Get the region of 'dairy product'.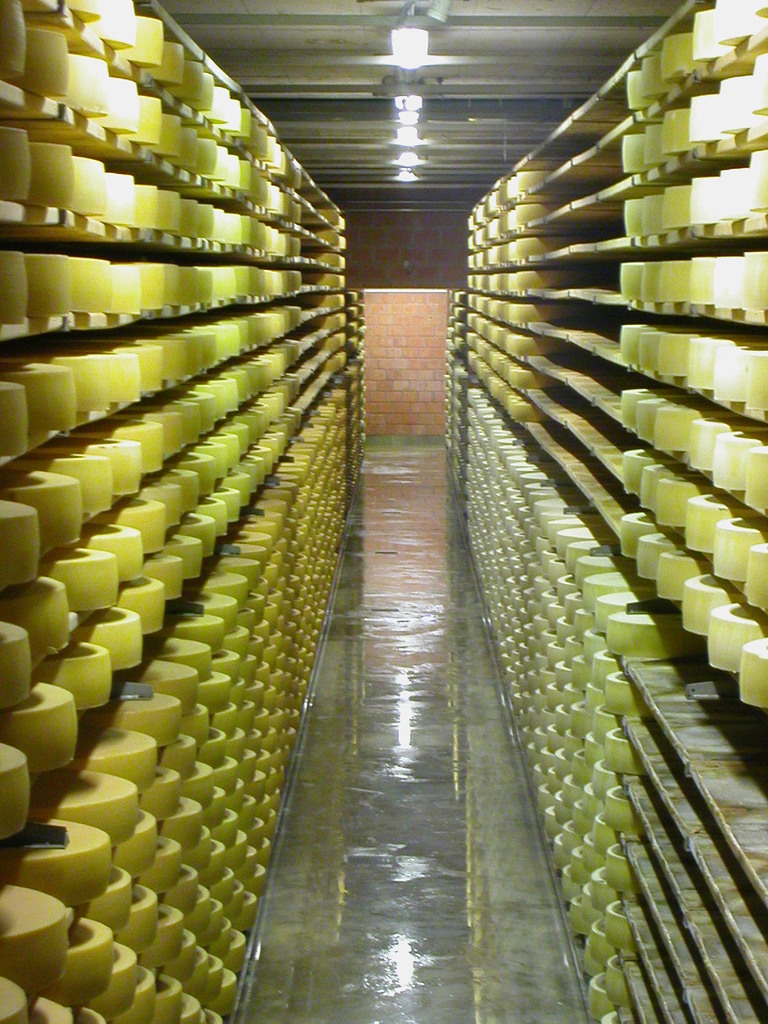
box(187, 138, 217, 181).
